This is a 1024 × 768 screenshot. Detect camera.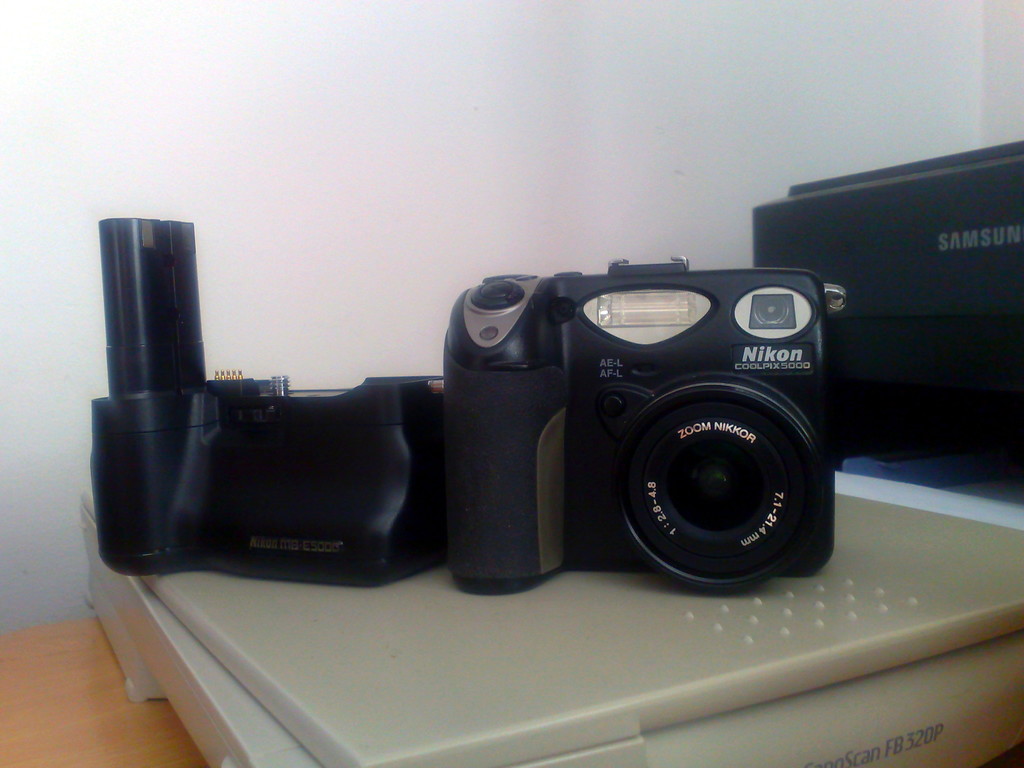
bbox(441, 268, 847, 579).
